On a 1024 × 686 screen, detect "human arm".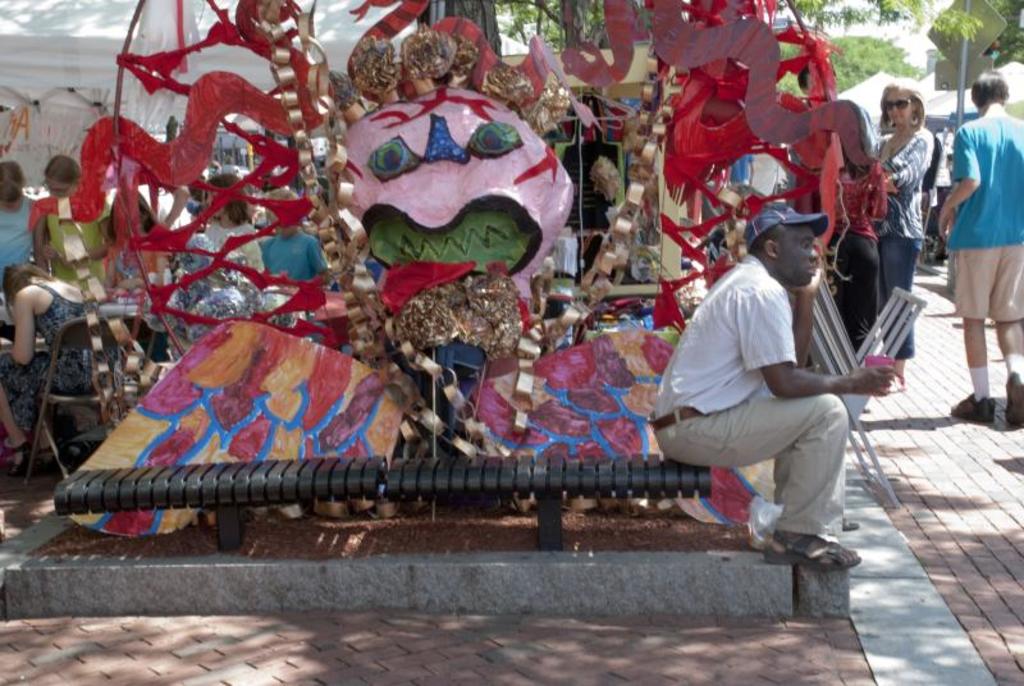
pyautogui.locateOnScreen(10, 285, 37, 367).
